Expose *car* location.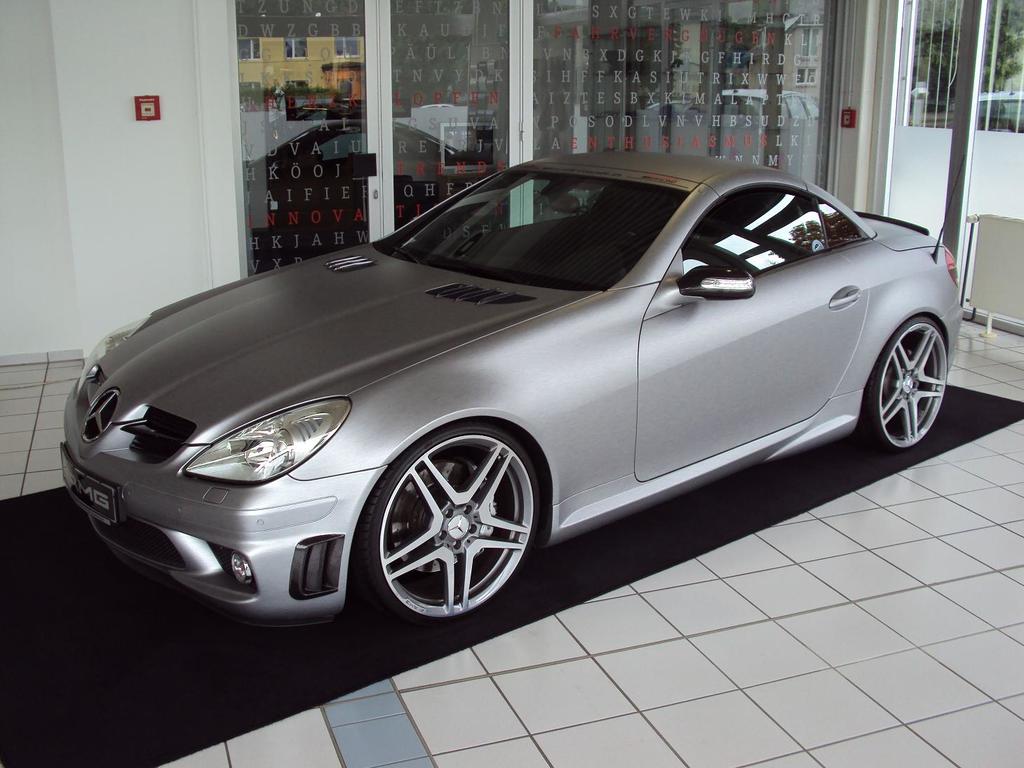
Exposed at <bbox>708, 86, 816, 140</bbox>.
